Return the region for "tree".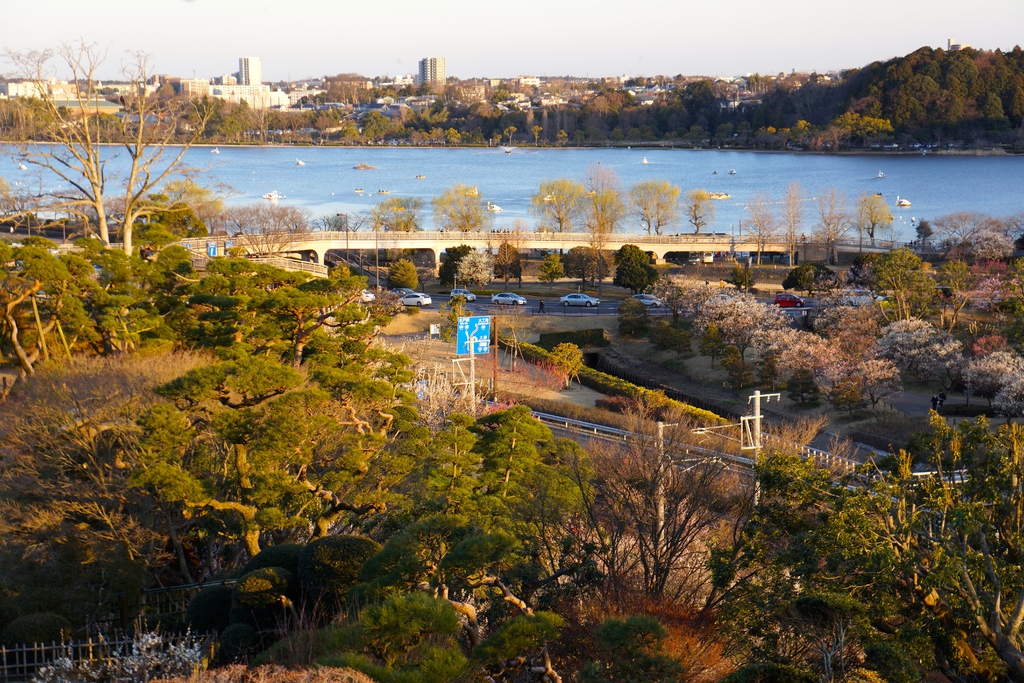
{"left": 677, "top": 185, "right": 714, "bottom": 239}.
